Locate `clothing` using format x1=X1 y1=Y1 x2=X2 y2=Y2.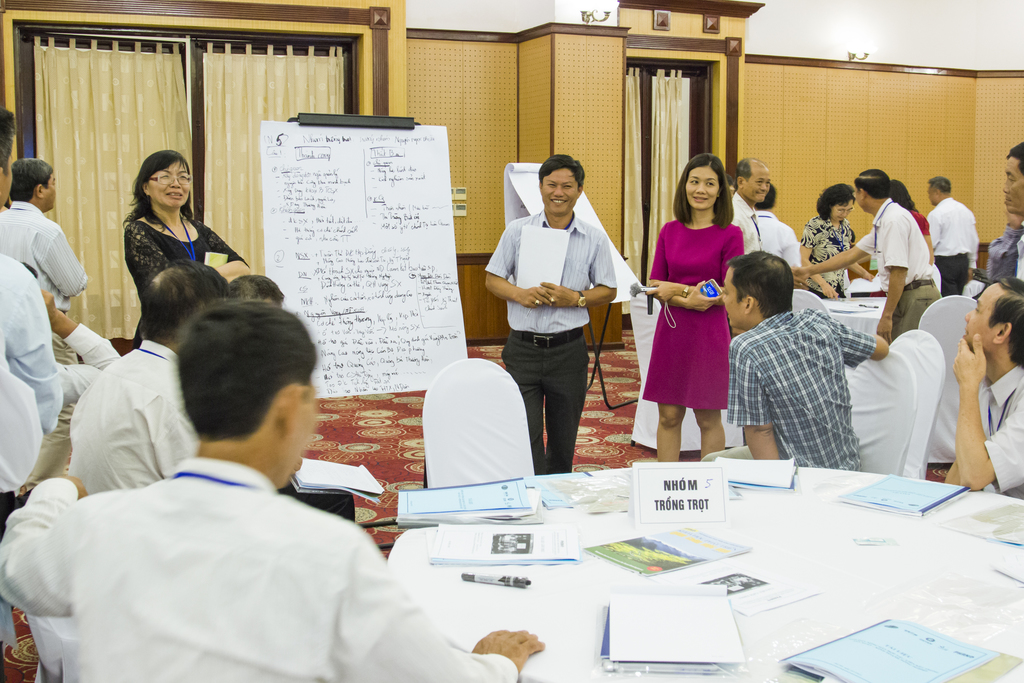
x1=122 y1=209 x2=252 y2=338.
